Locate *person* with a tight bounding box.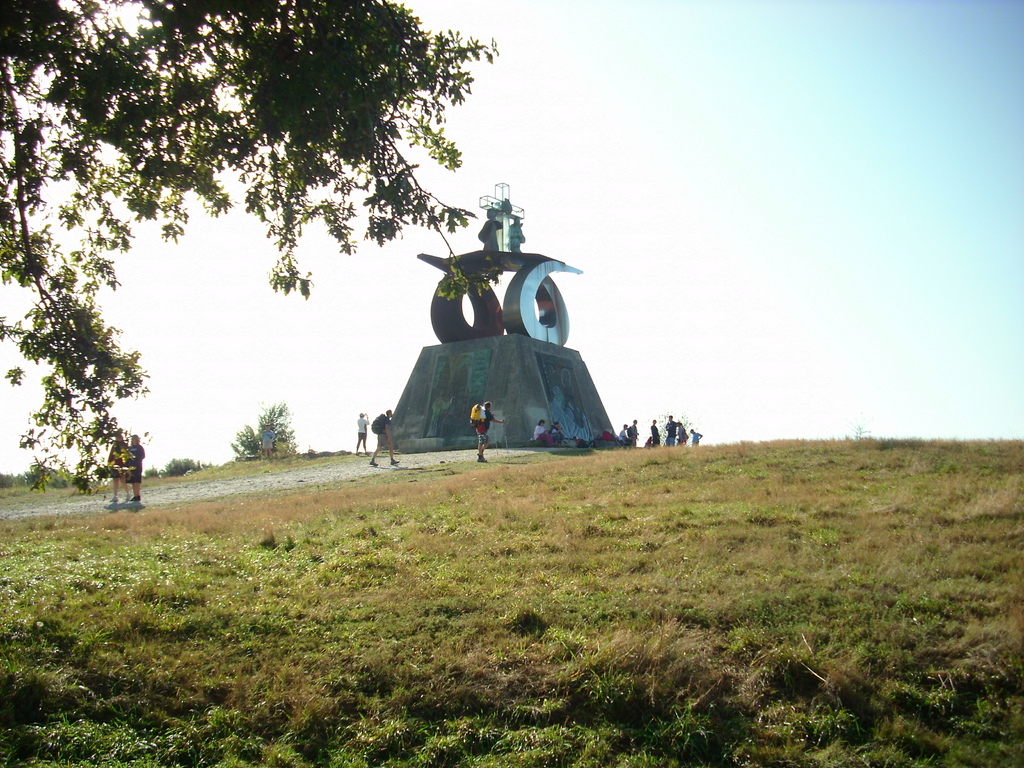
select_region(529, 416, 550, 447).
